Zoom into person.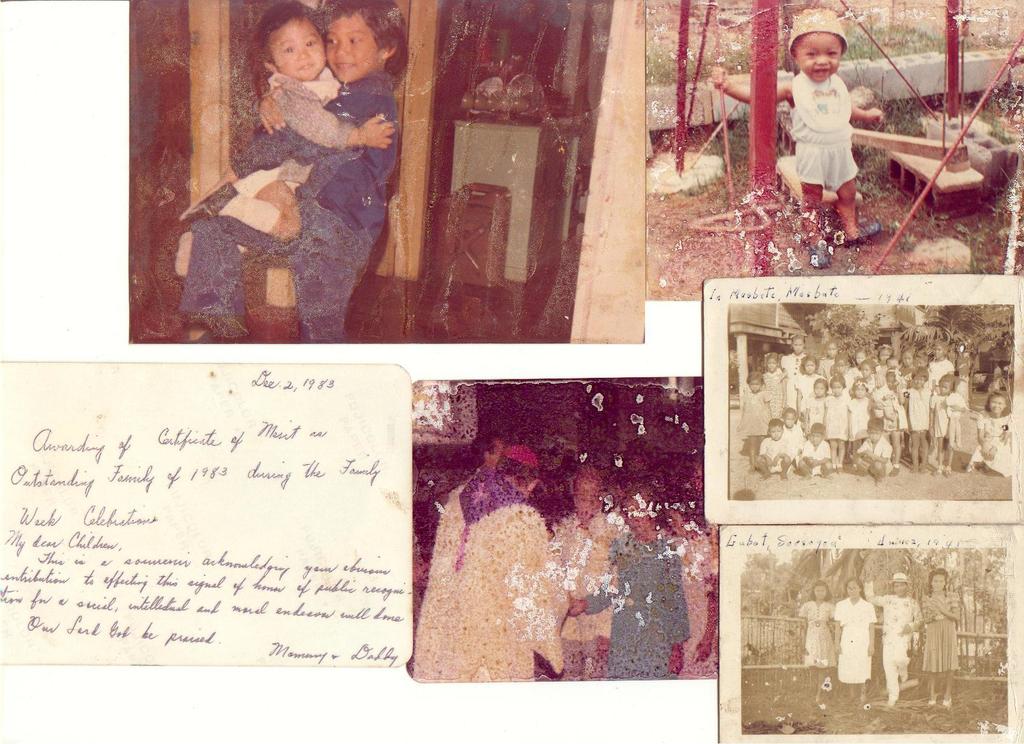
Zoom target: <box>860,359,879,391</box>.
